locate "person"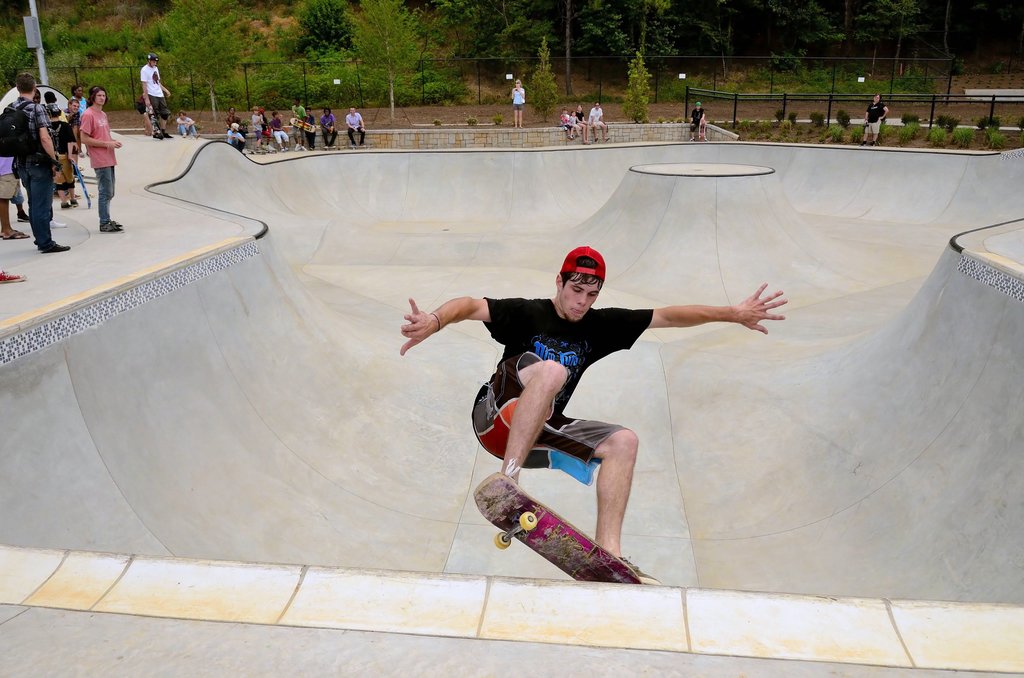
x1=571, y1=112, x2=580, y2=136
